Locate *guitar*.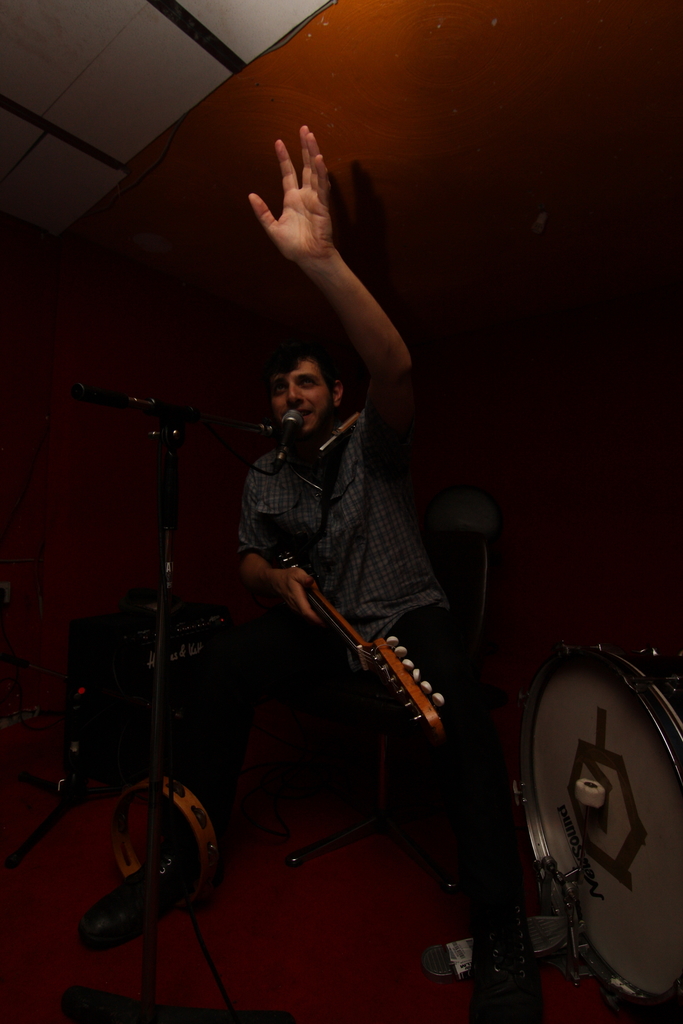
Bounding box: [190, 501, 468, 756].
